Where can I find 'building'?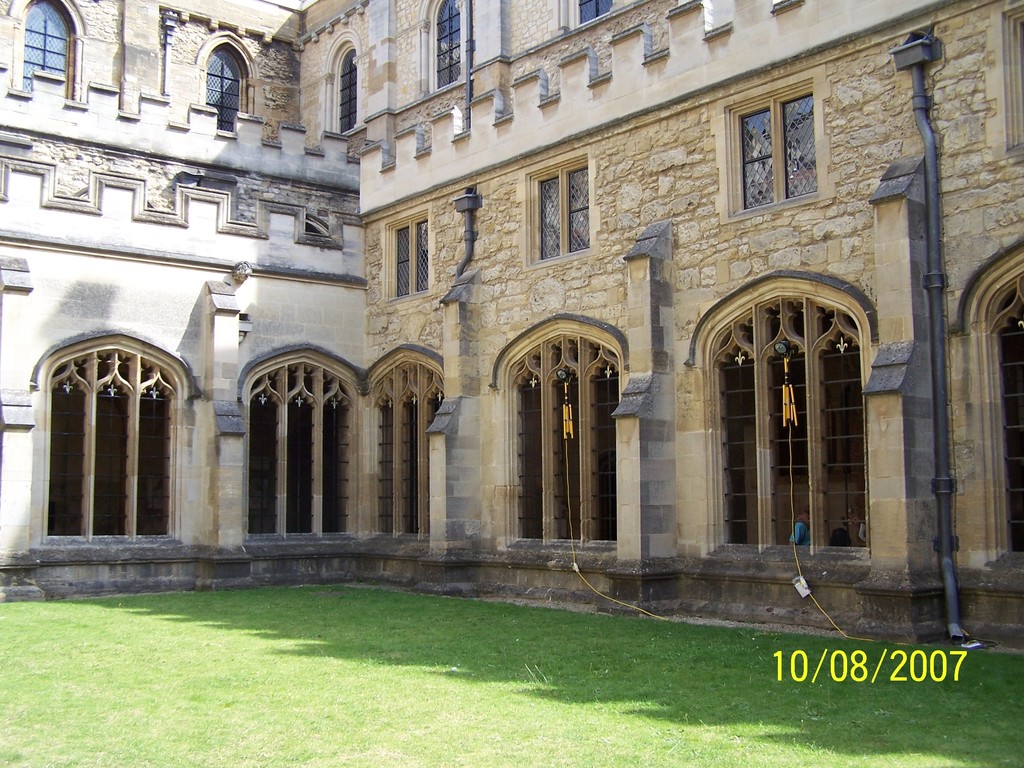
You can find it at 0 0 1023 655.
